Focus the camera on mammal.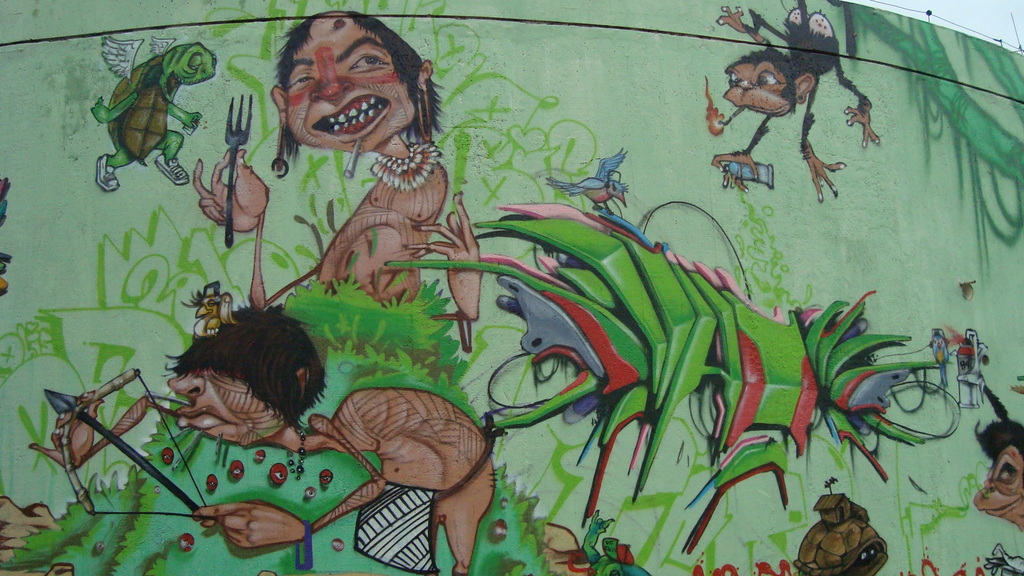
Focus region: l=706, t=1, r=883, b=210.
